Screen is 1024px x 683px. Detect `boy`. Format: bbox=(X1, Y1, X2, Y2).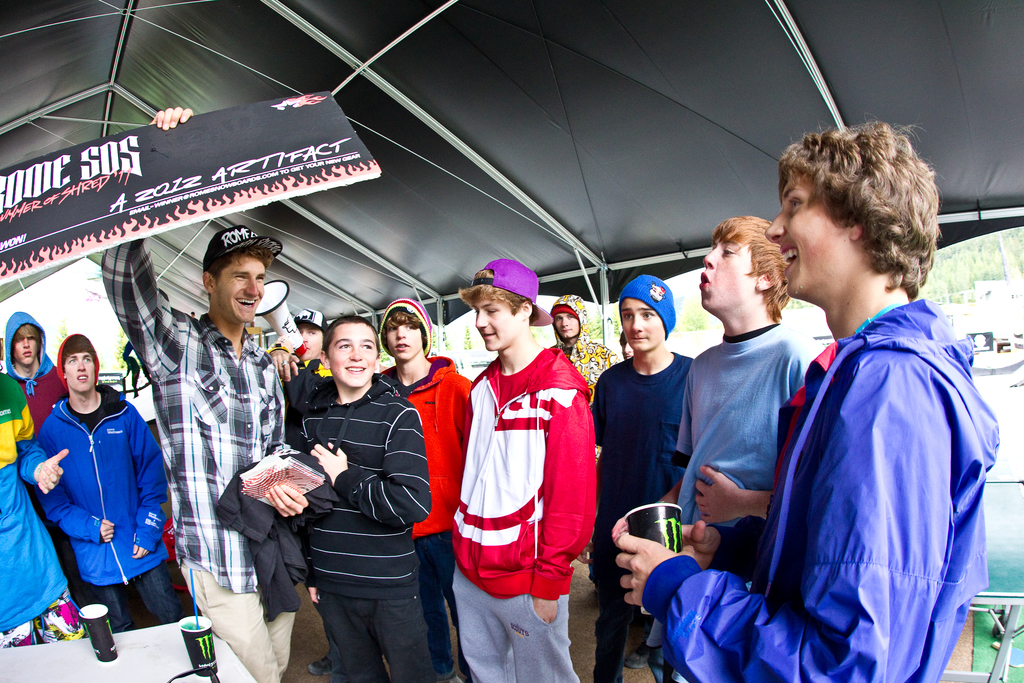
bbox=(551, 293, 611, 390).
